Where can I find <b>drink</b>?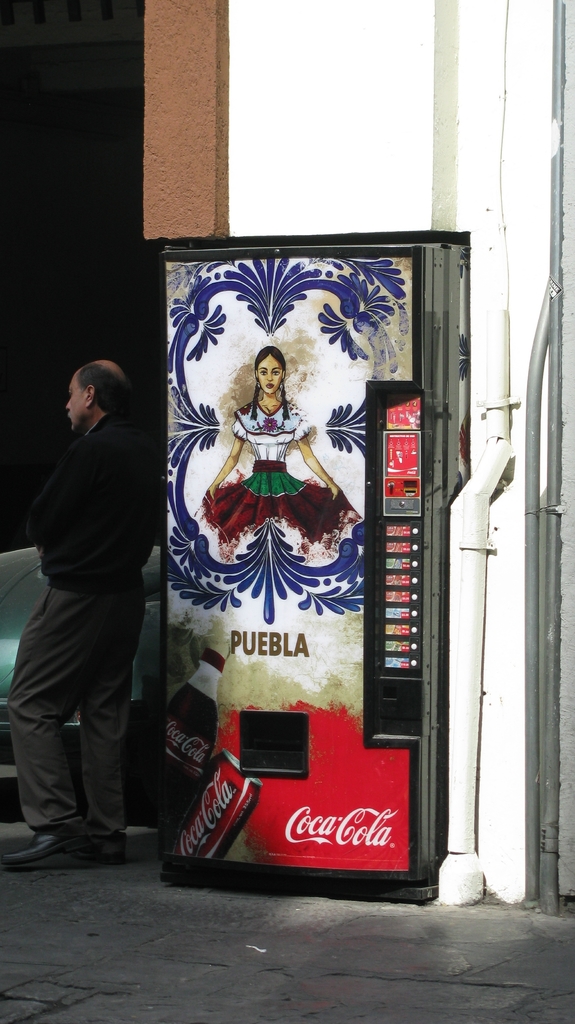
You can find it at 177 749 259 858.
